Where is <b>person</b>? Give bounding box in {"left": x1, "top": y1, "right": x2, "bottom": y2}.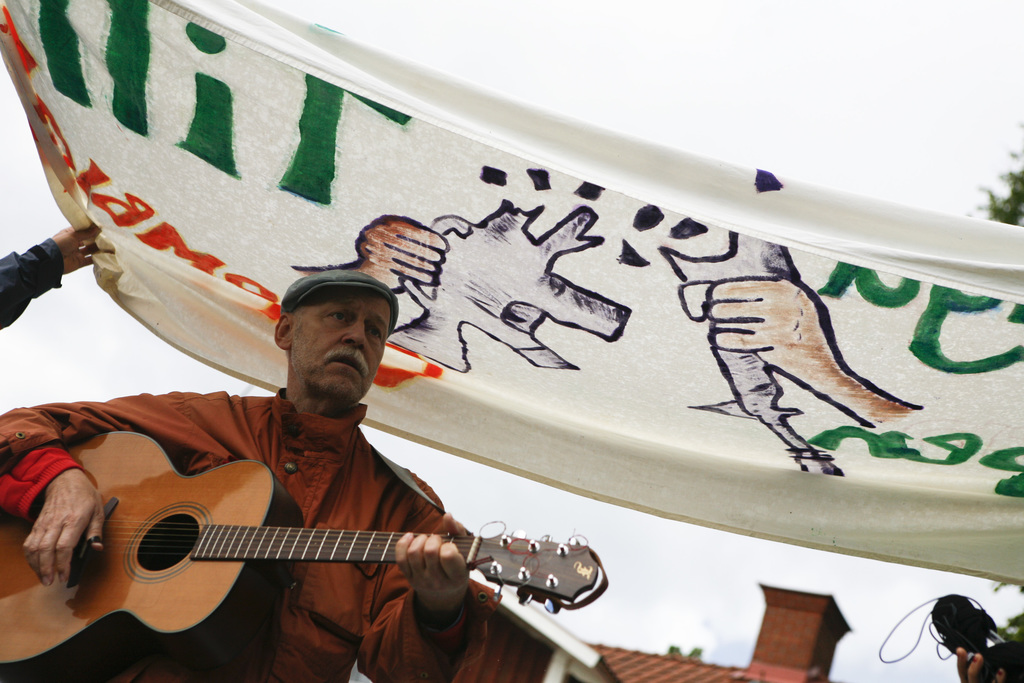
{"left": 0, "top": 269, "right": 502, "bottom": 682}.
